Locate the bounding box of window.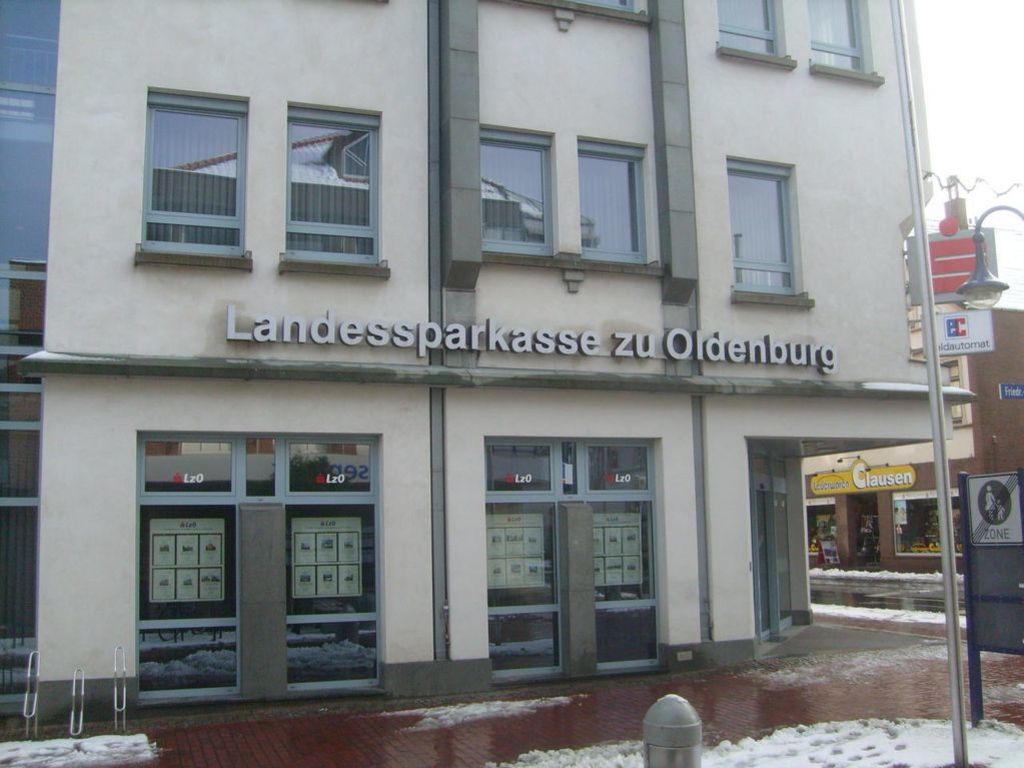
Bounding box: bbox=(727, 157, 796, 294).
